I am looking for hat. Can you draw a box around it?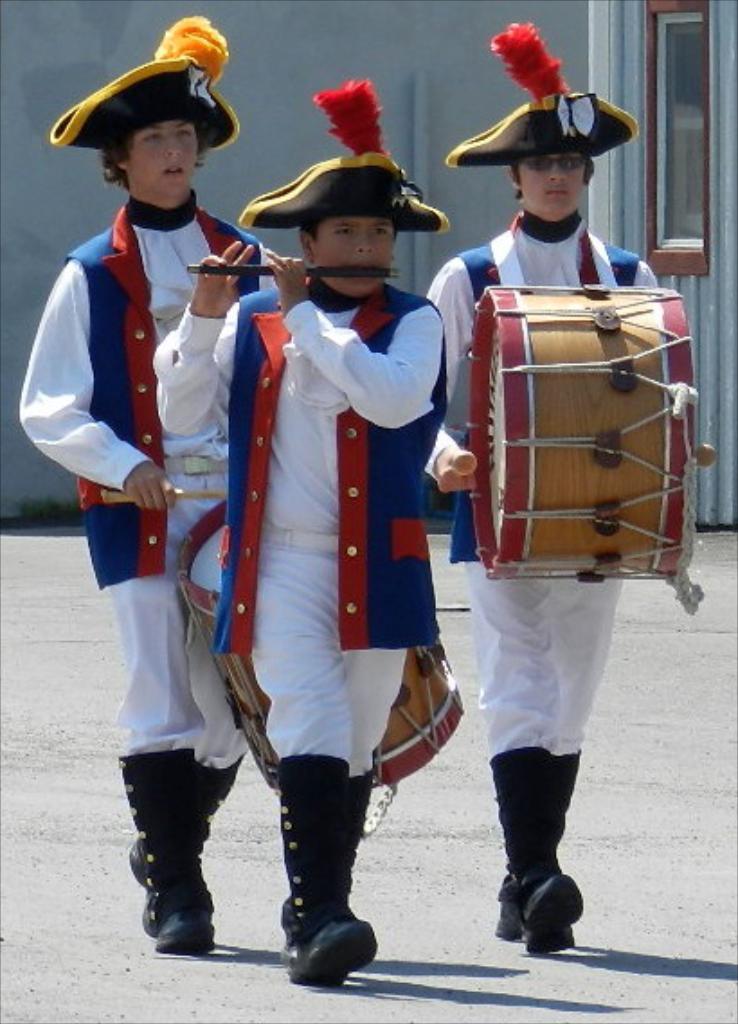
Sure, the bounding box is <box>241,81,450,230</box>.
